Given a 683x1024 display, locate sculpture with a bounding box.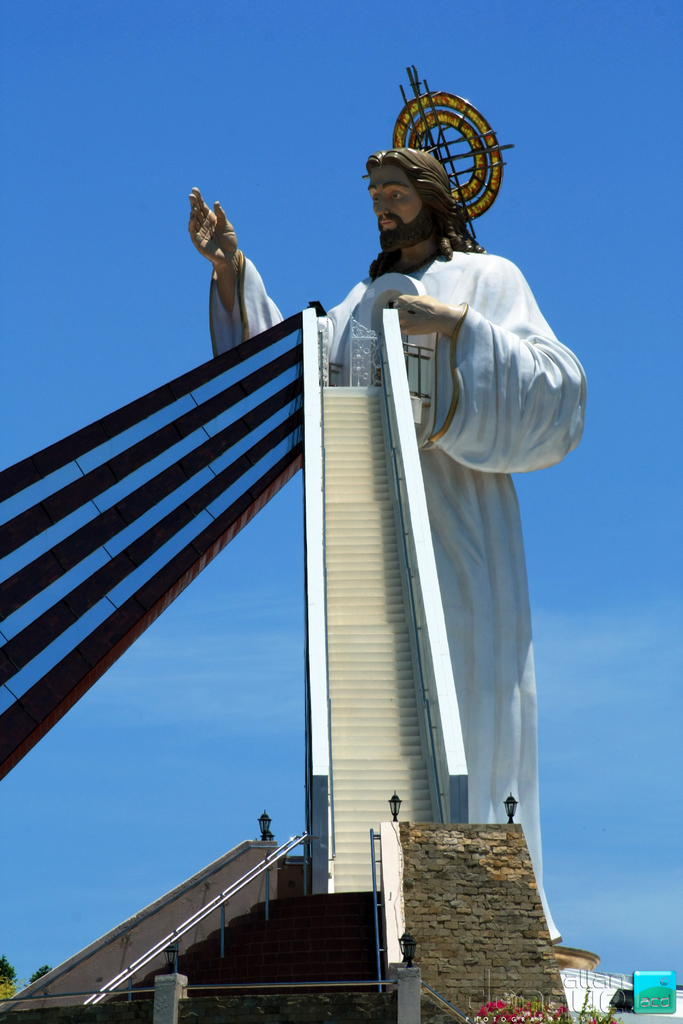
Located: Rect(173, 65, 598, 967).
